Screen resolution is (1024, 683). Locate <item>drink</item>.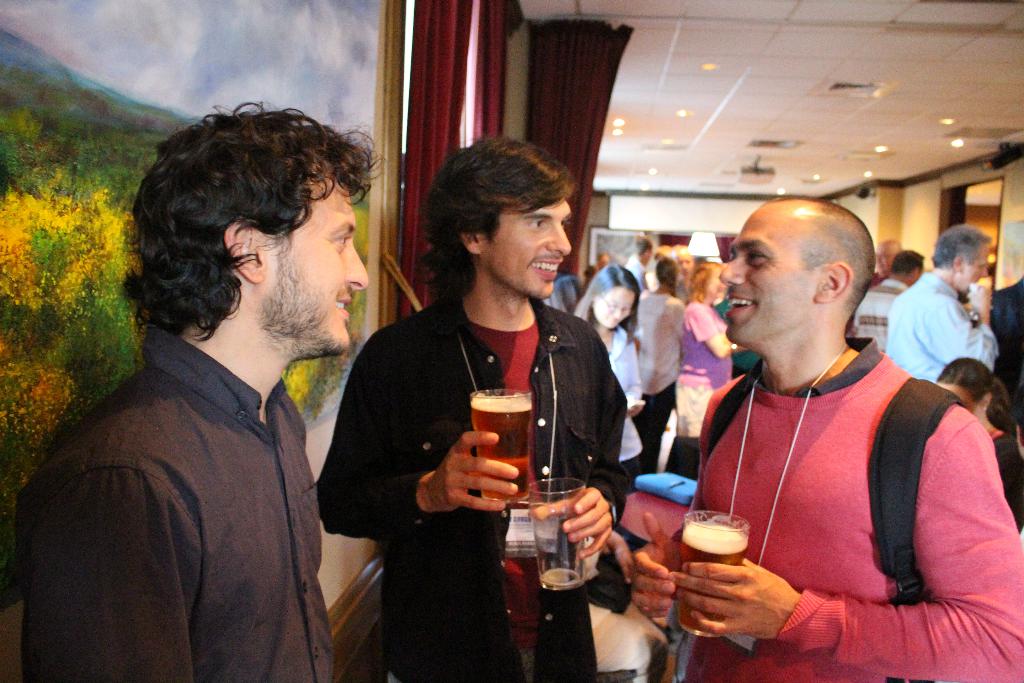
bbox=(472, 392, 530, 504).
